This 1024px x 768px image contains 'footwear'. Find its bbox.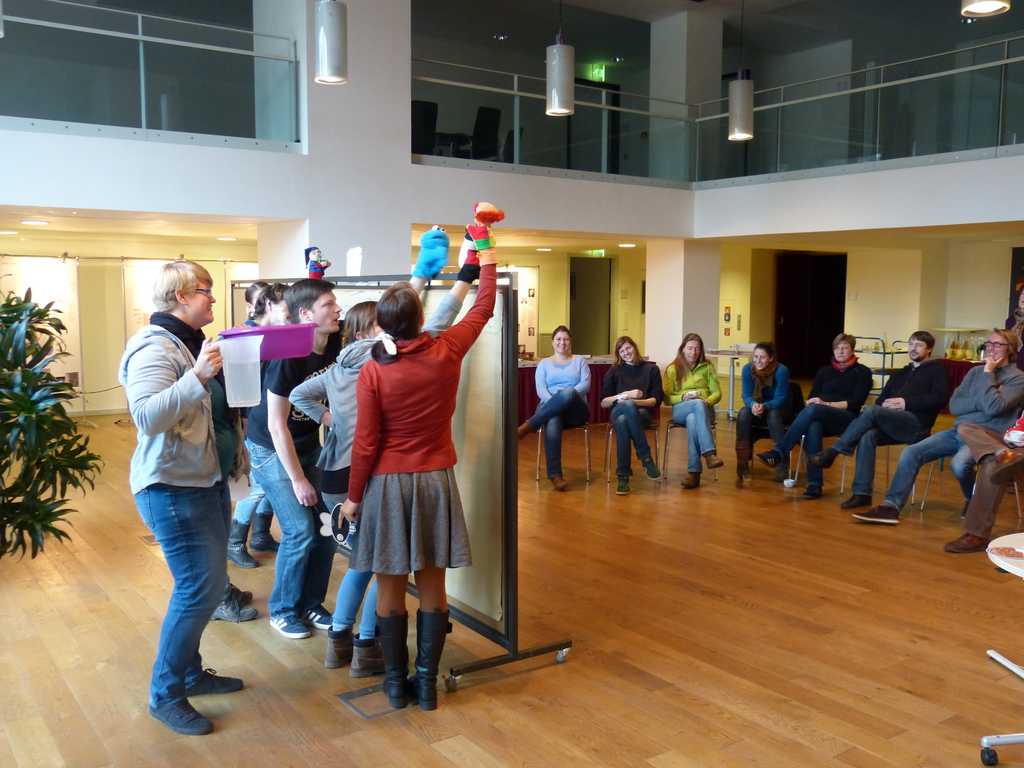
detection(148, 698, 214, 732).
